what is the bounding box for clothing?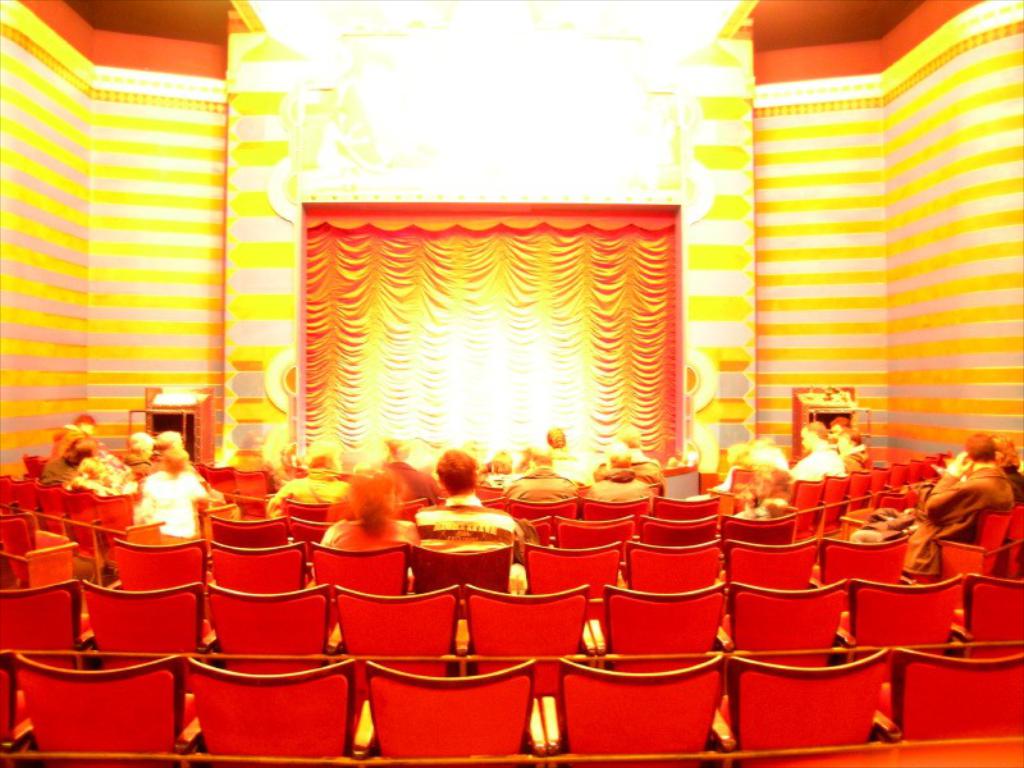
114,448,165,476.
